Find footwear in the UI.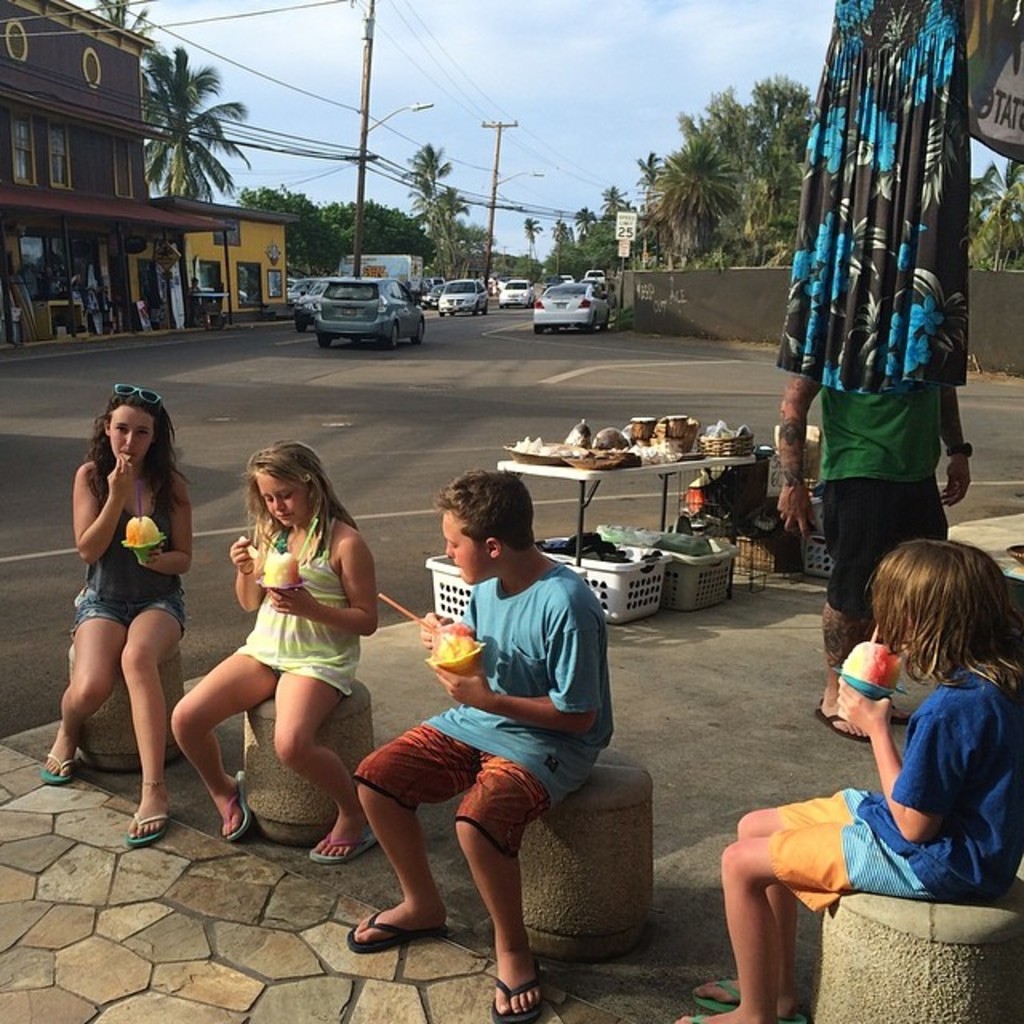
UI element at <box>693,1010,702,1022</box>.
